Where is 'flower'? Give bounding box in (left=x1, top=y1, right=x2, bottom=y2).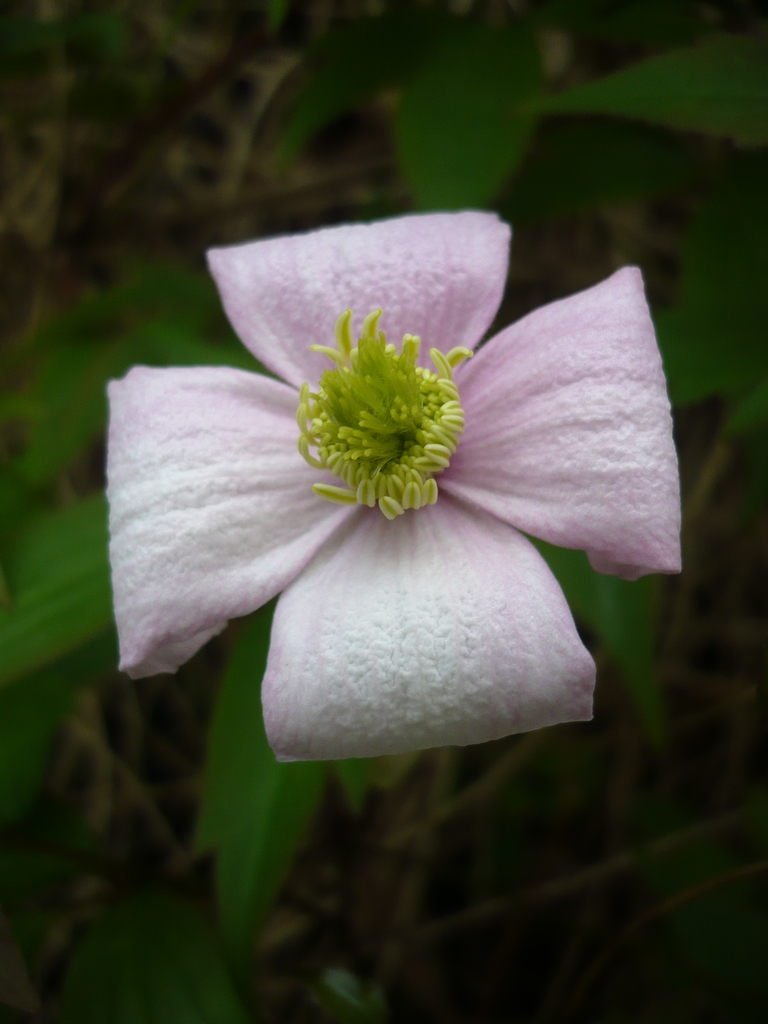
(left=113, top=241, right=699, bottom=772).
